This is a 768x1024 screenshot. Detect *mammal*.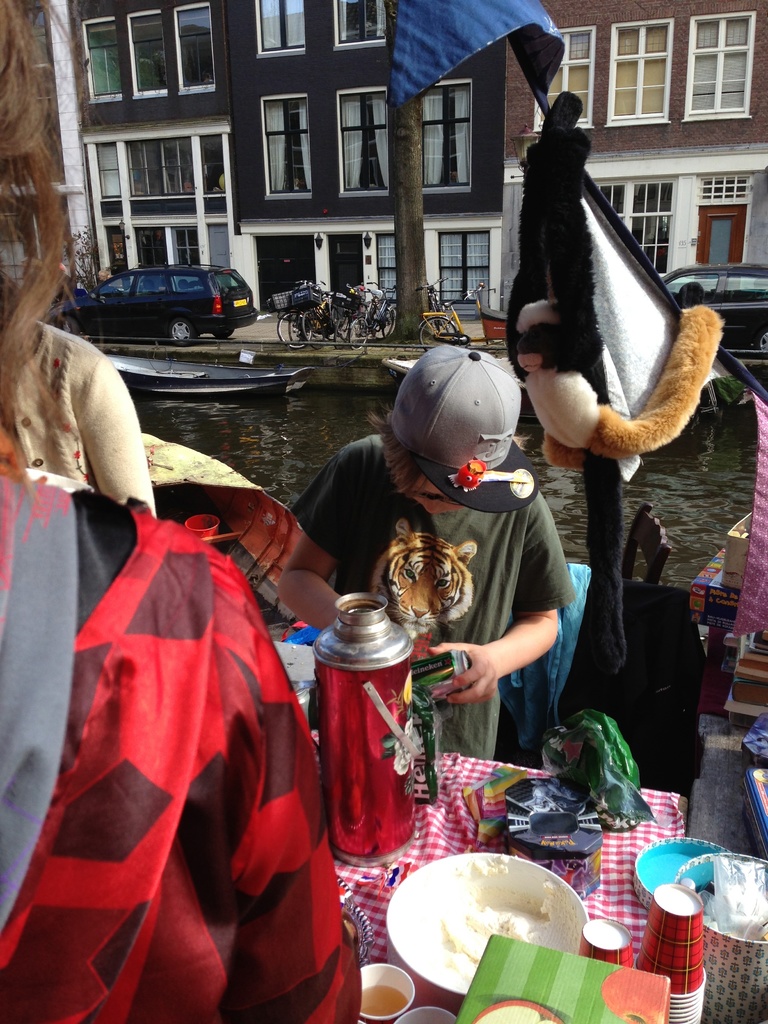
locate(0, 266, 156, 511).
